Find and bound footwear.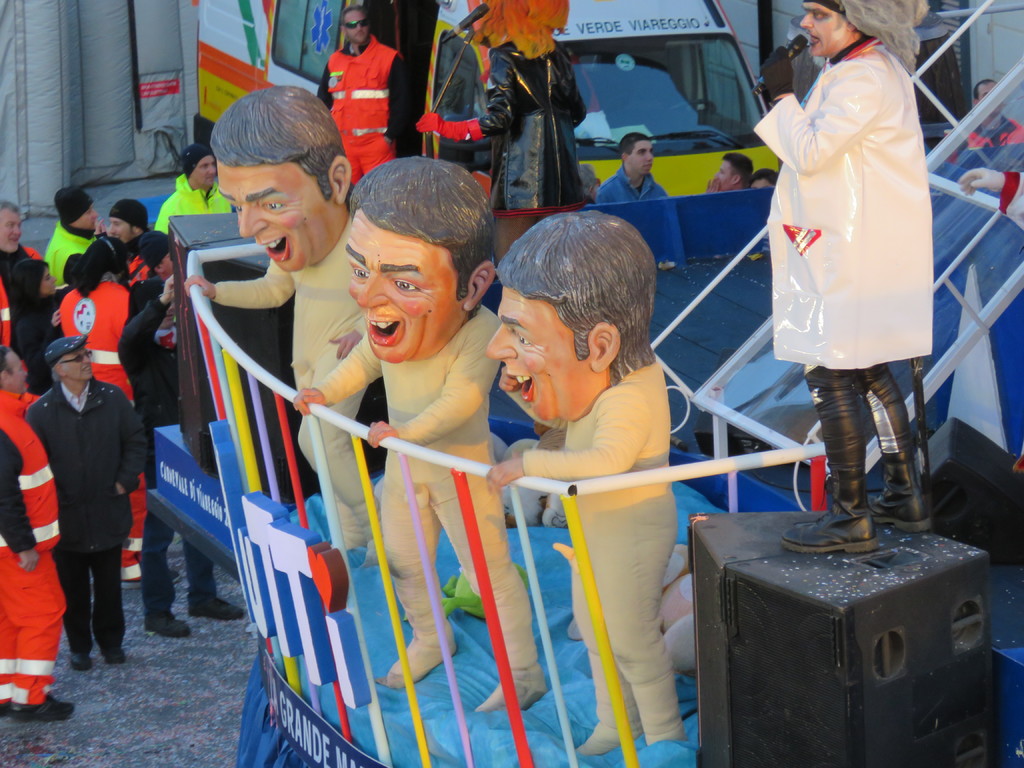
Bound: {"left": 146, "top": 608, "right": 195, "bottom": 643}.
